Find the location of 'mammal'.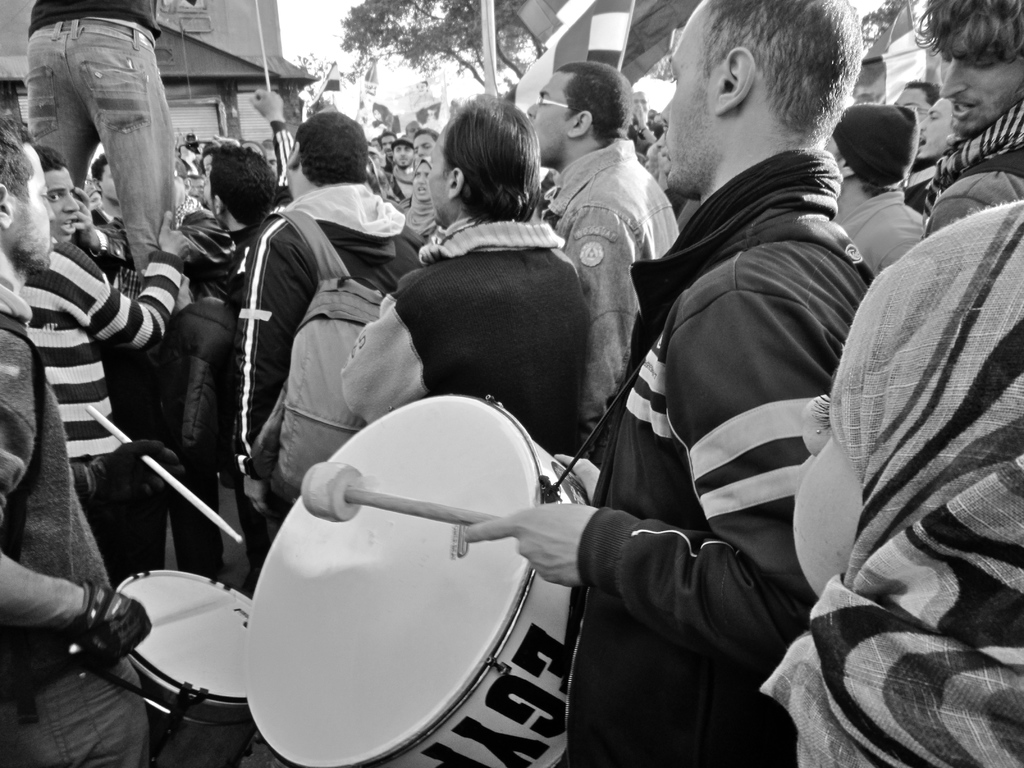
Location: l=465, t=0, r=875, b=767.
